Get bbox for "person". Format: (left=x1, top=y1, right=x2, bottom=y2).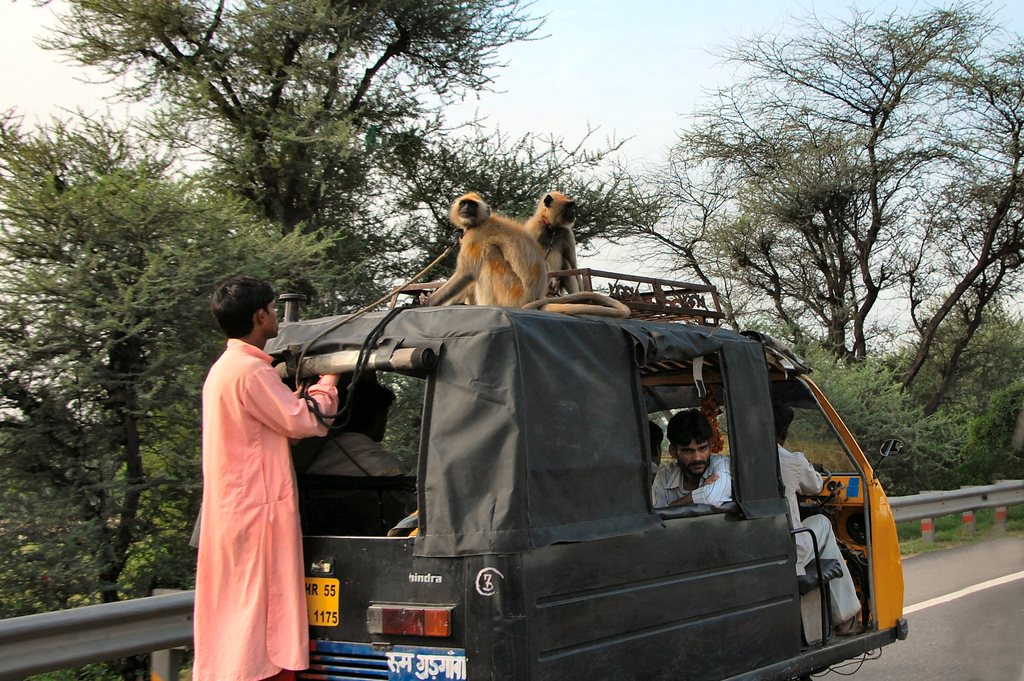
(left=652, top=409, right=733, bottom=507).
